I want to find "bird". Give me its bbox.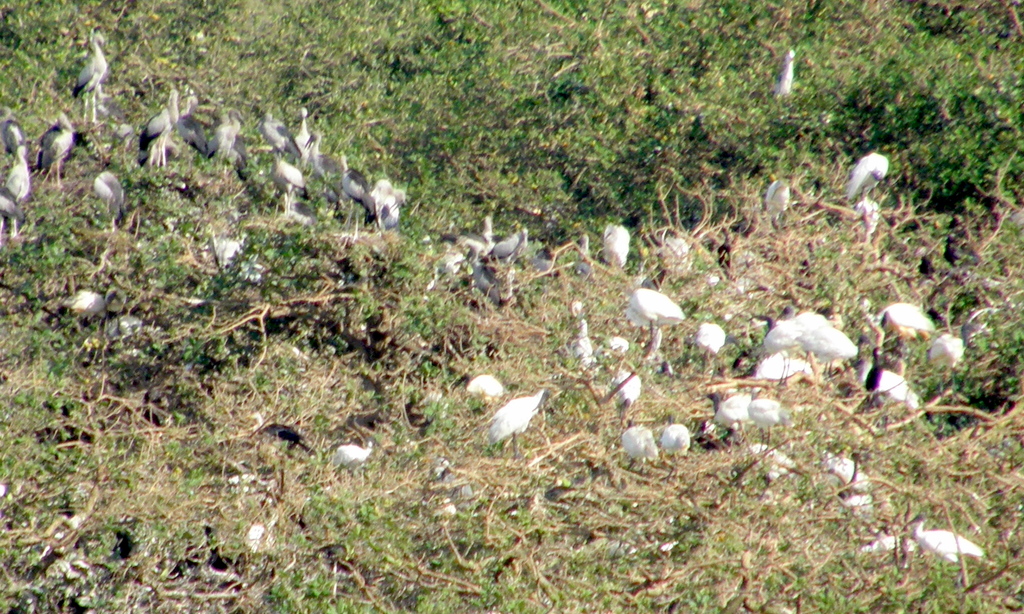
detection(766, 172, 811, 228).
